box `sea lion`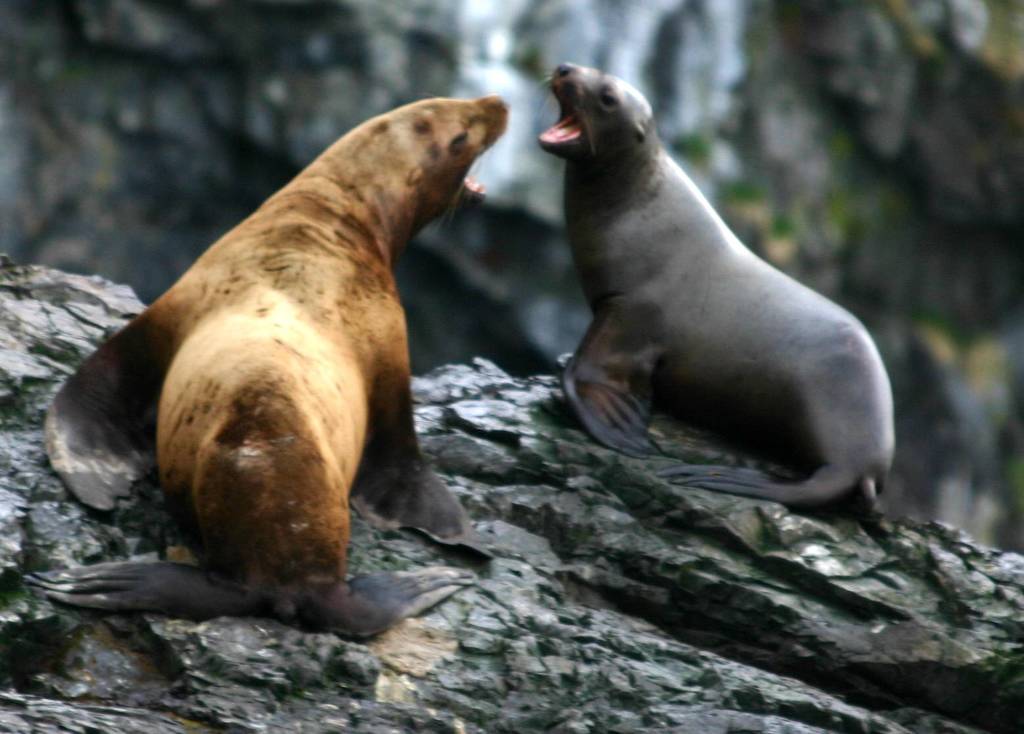
16/95/504/645
